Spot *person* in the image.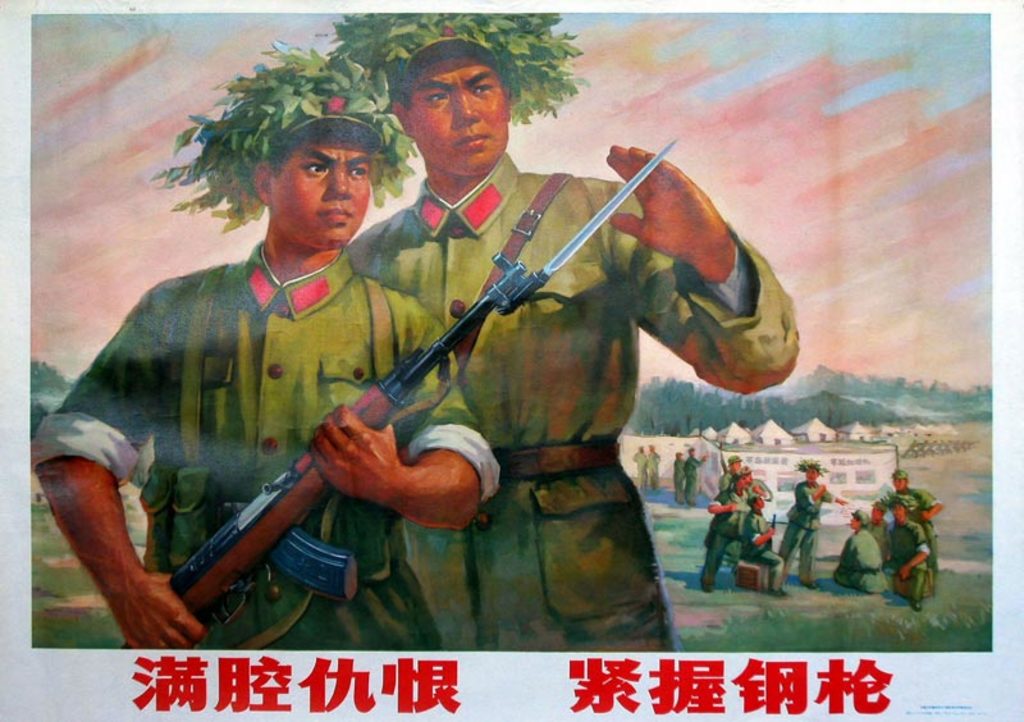
*person* found at left=700, top=466, right=769, bottom=595.
